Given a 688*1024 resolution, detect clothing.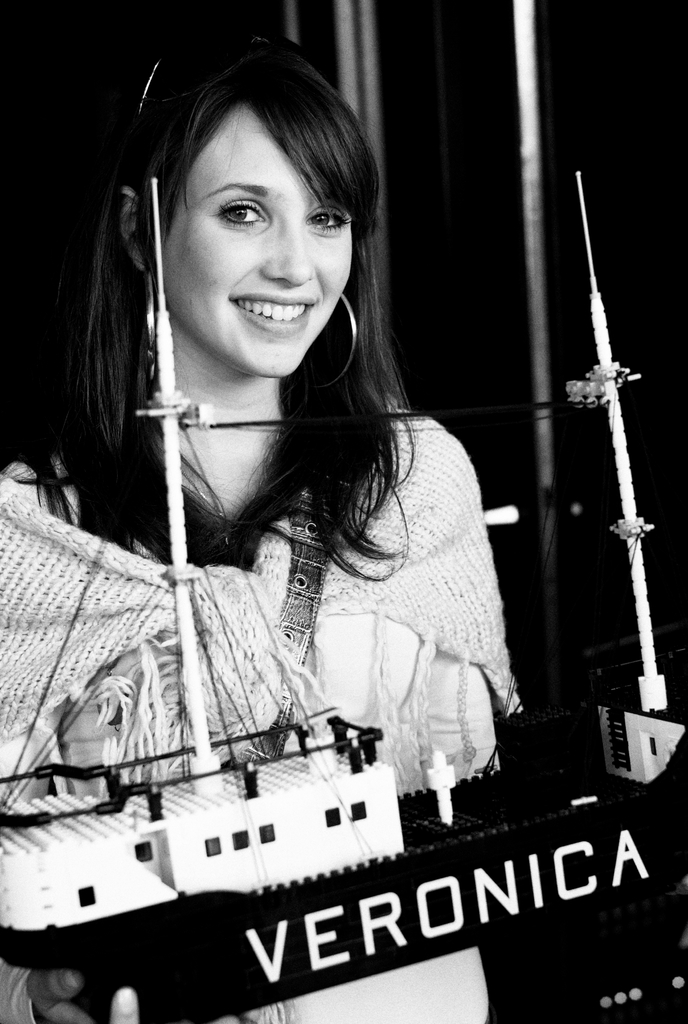
[x1=17, y1=263, x2=573, y2=936].
